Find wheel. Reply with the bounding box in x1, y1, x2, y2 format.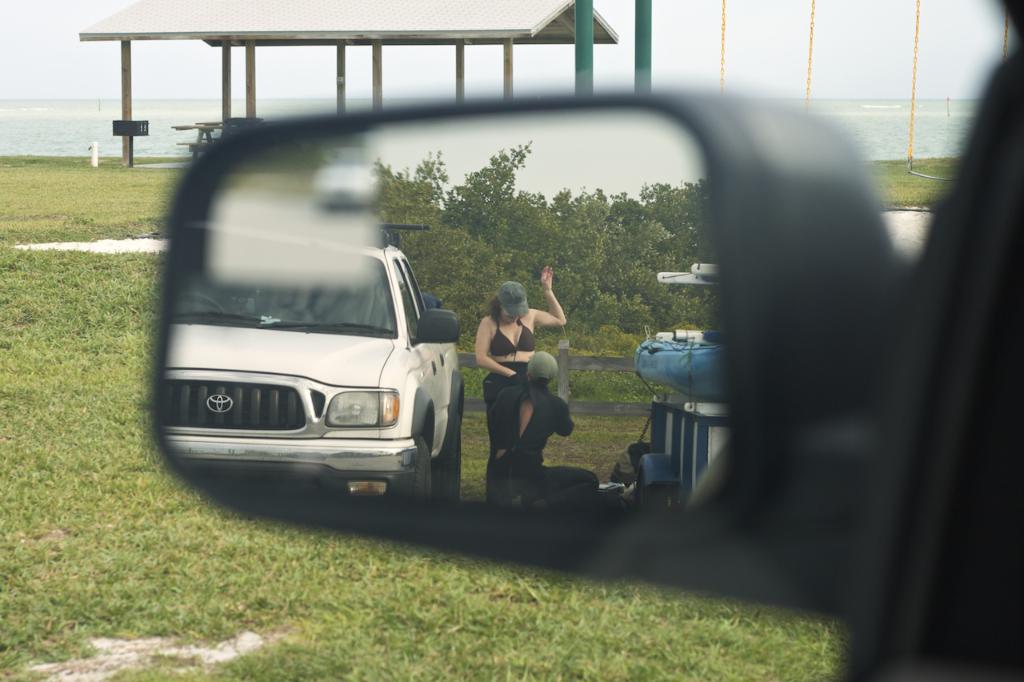
408, 439, 437, 501.
